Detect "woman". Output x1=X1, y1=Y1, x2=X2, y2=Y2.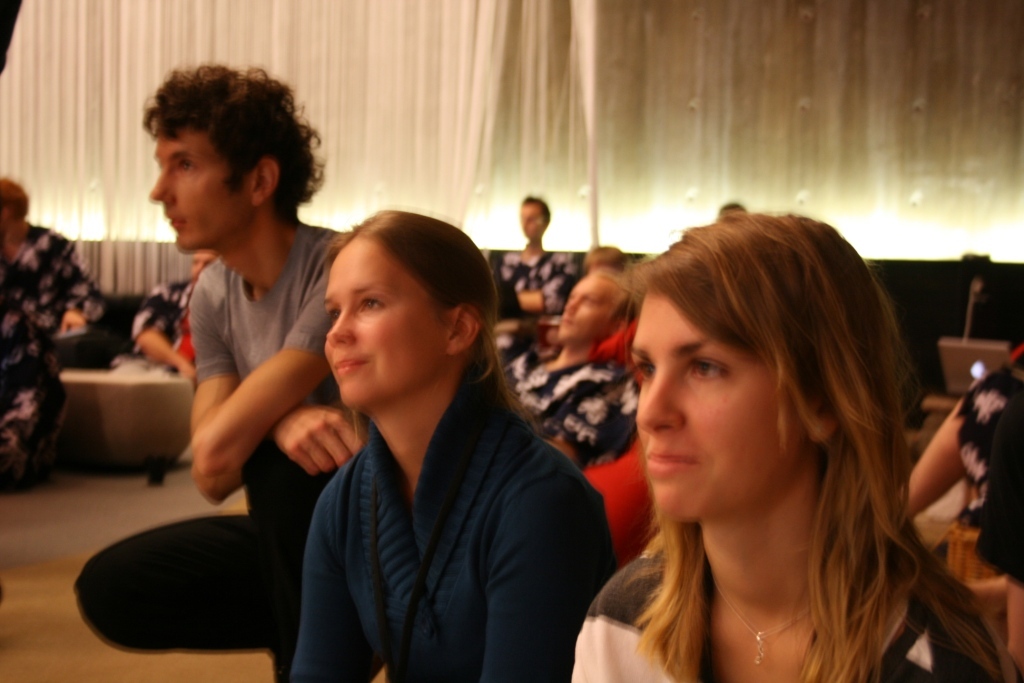
x1=519, y1=189, x2=987, y2=681.
